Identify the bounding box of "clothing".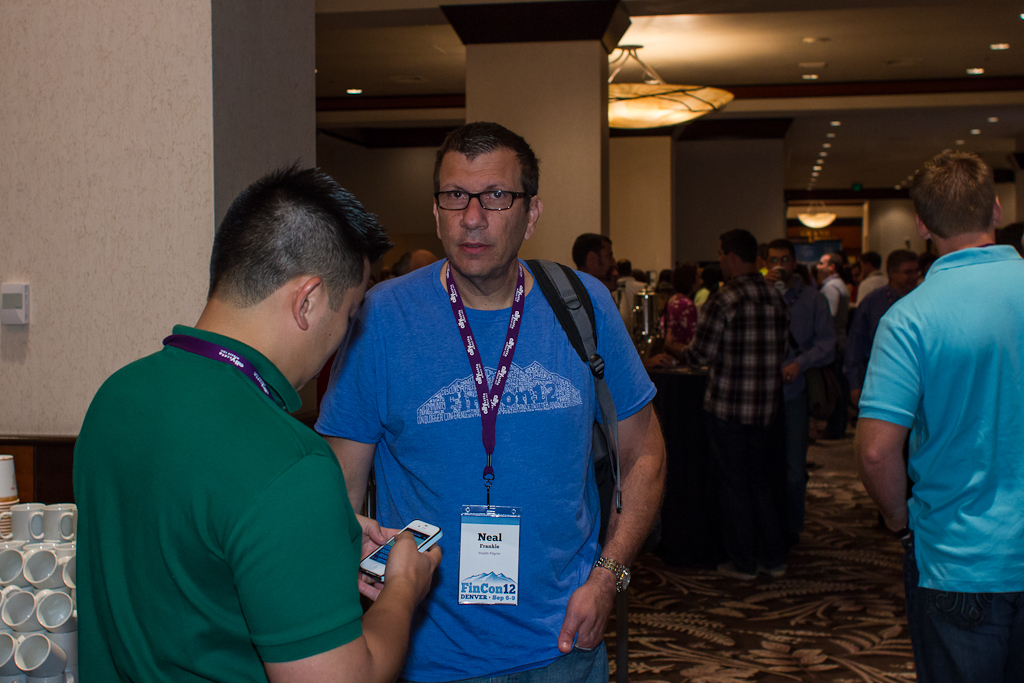
box=[74, 328, 369, 681].
